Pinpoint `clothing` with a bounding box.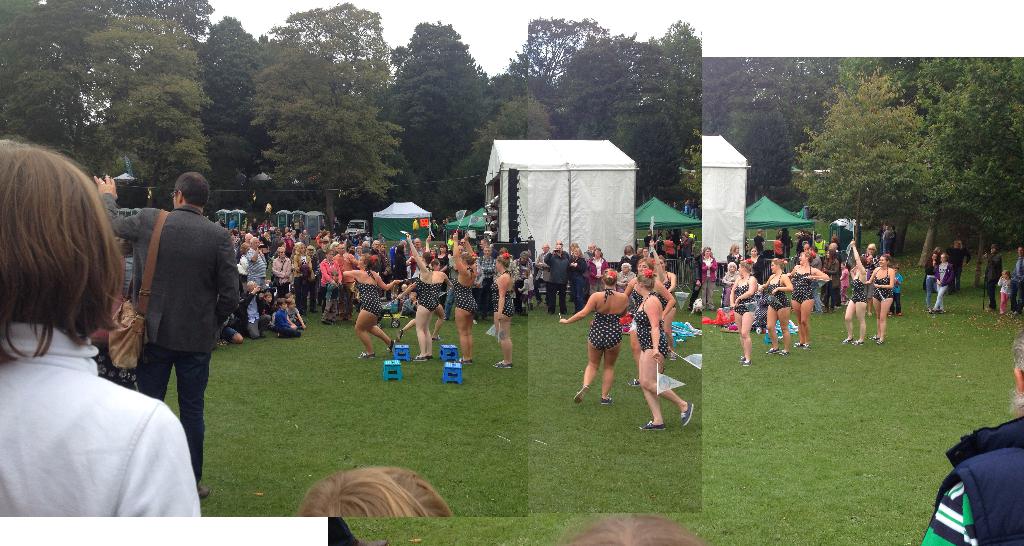
pyautogui.locateOnScreen(701, 259, 713, 303).
